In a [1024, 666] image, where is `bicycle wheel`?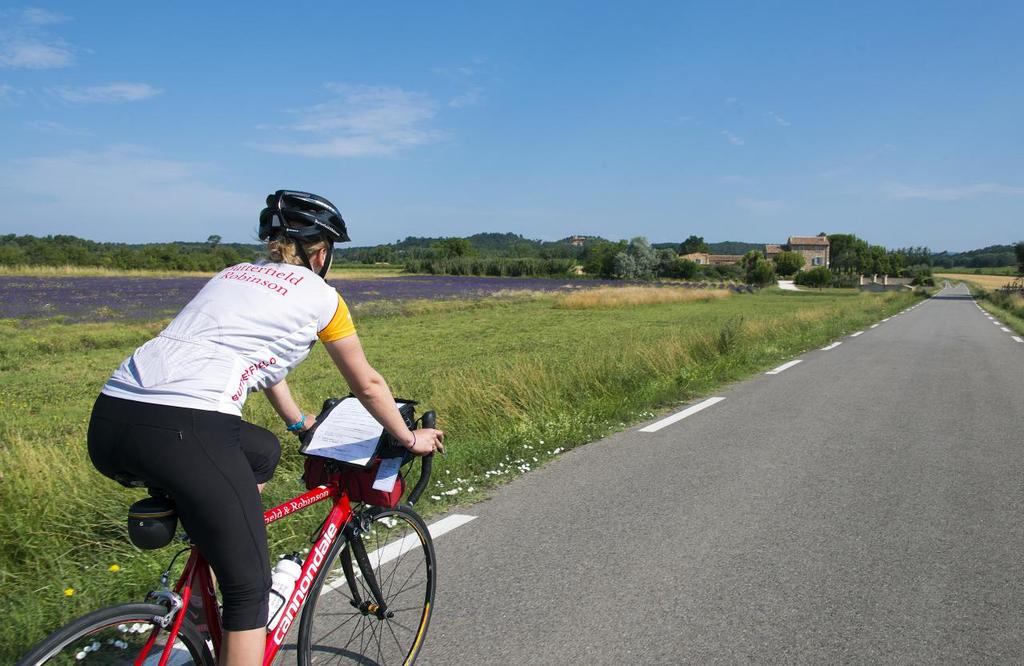
x1=14, y1=604, x2=214, y2=665.
